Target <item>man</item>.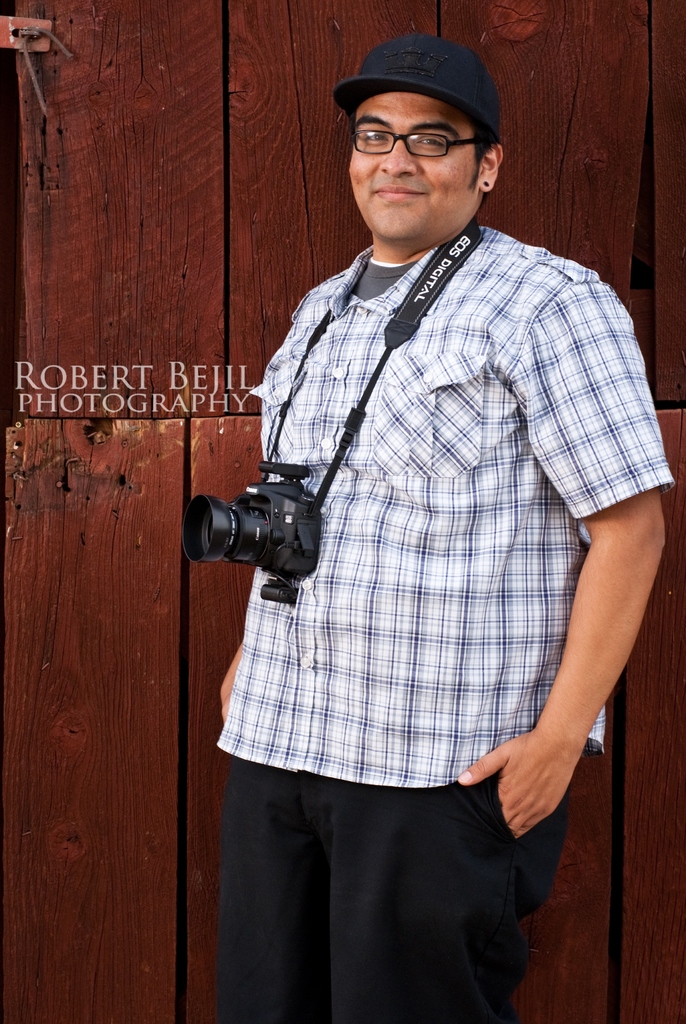
Target region: detection(205, 14, 655, 995).
